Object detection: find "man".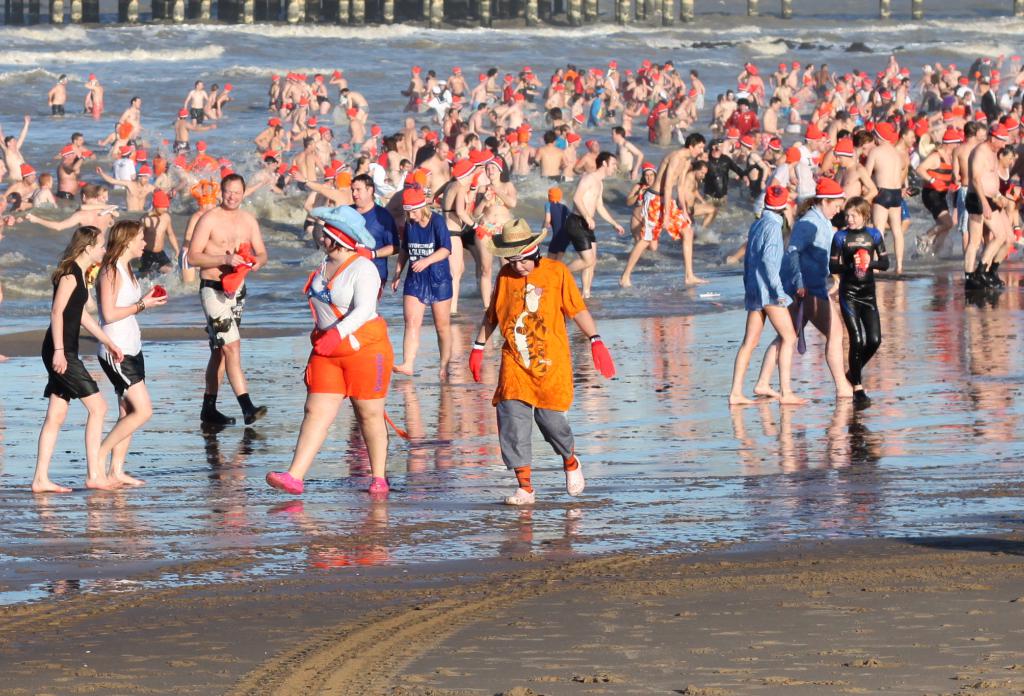
<box>349,176,401,293</box>.
